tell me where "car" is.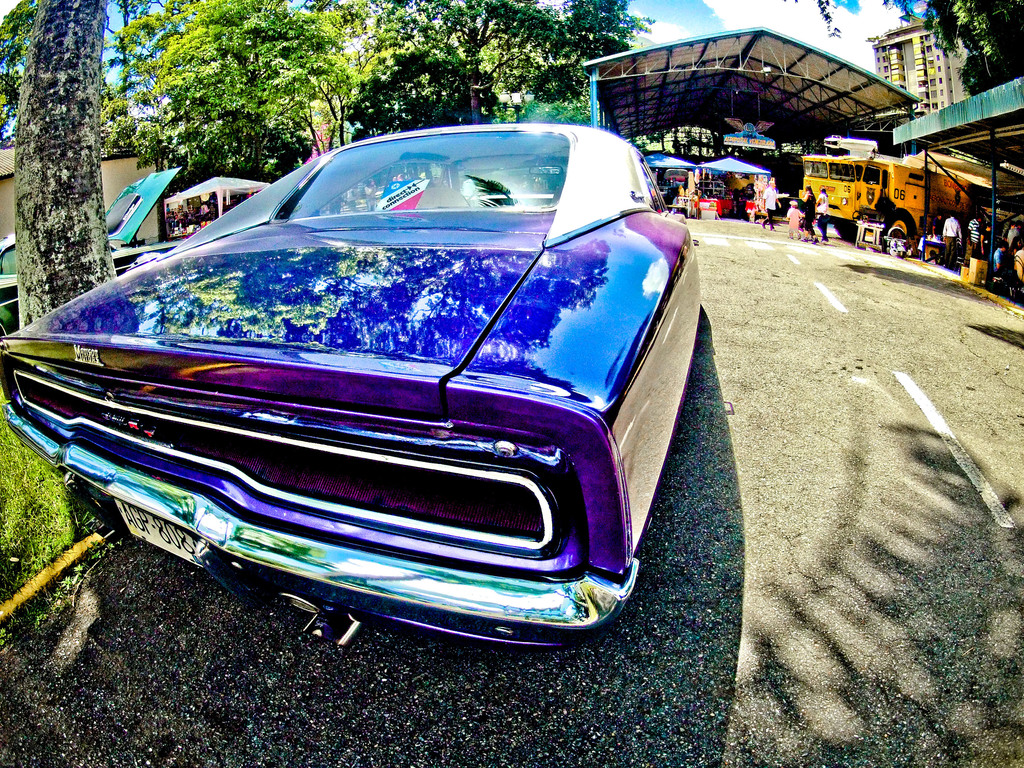
"car" is at rect(665, 168, 686, 185).
